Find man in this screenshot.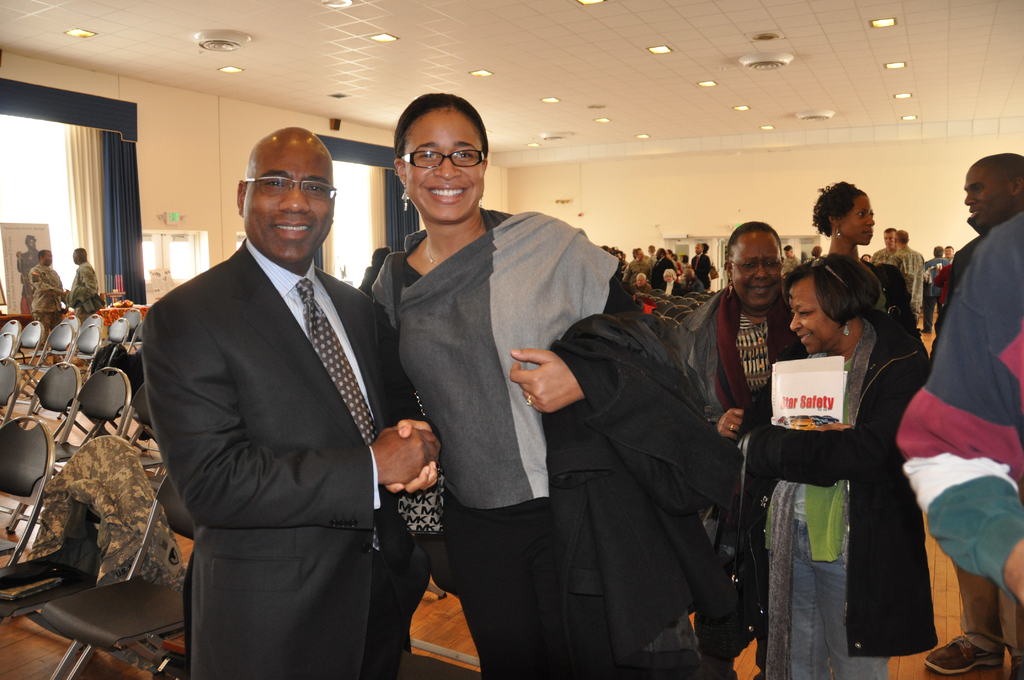
The bounding box for man is 27 249 76 359.
